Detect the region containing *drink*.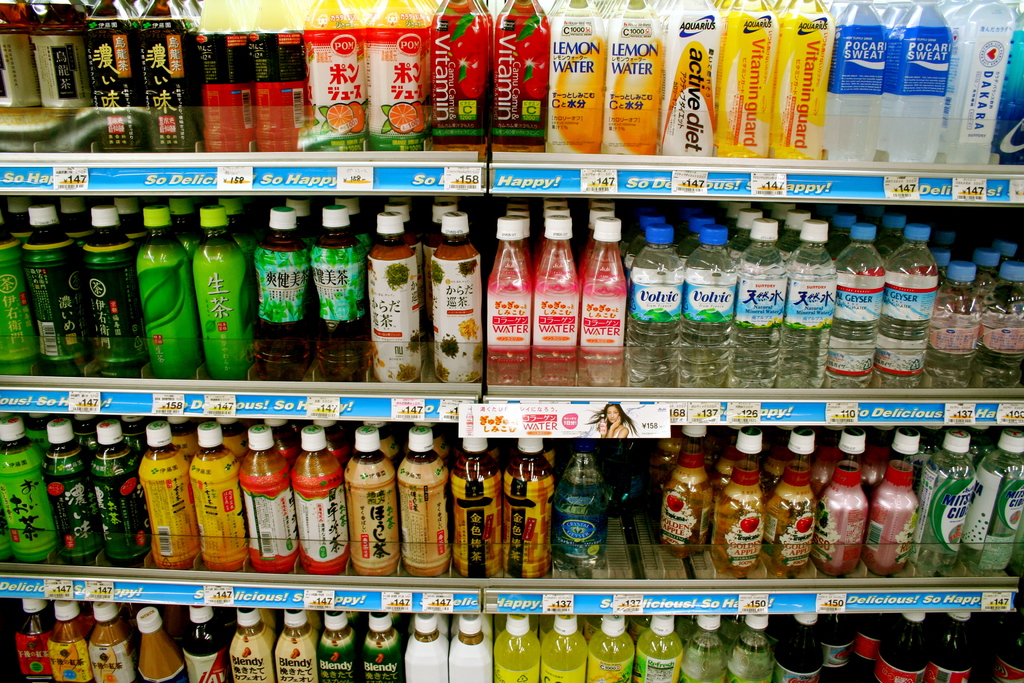
rect(659, 425, 710, 560).
